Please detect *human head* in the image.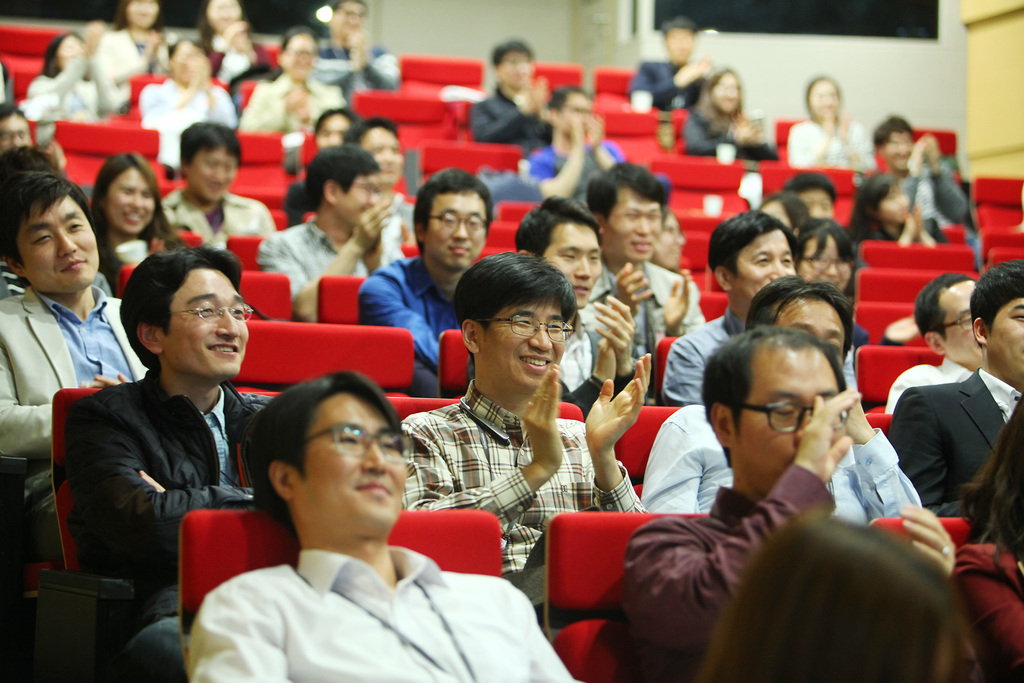
{"x1": 456, "y1": 251, "x2": 576, "y2": 397}.
